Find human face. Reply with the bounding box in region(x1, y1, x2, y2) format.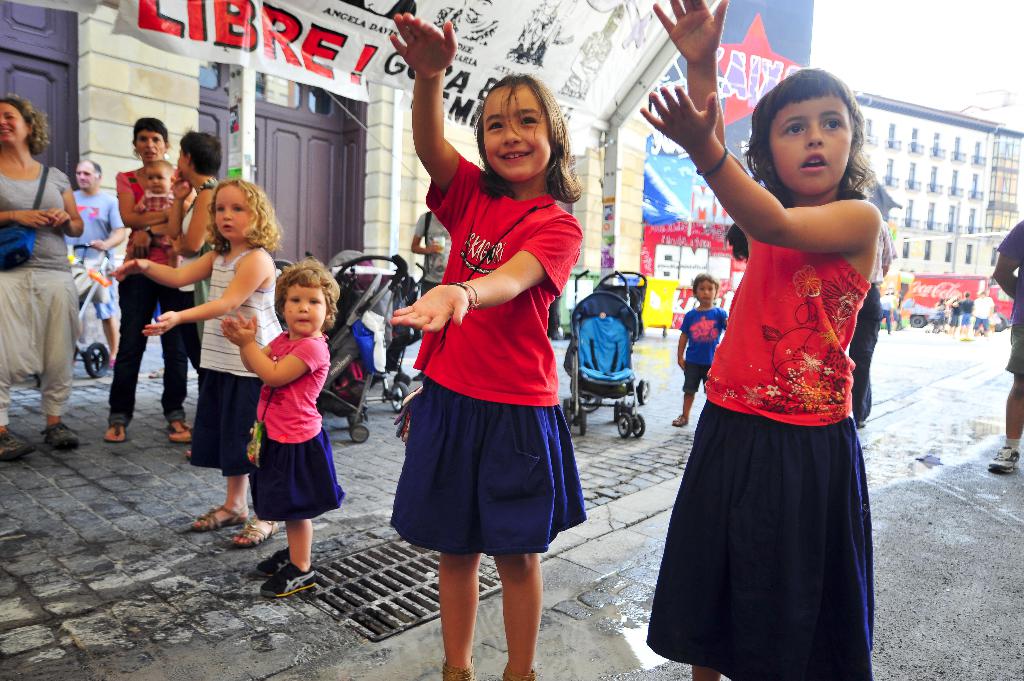
region(694, 280, 717, 307).
